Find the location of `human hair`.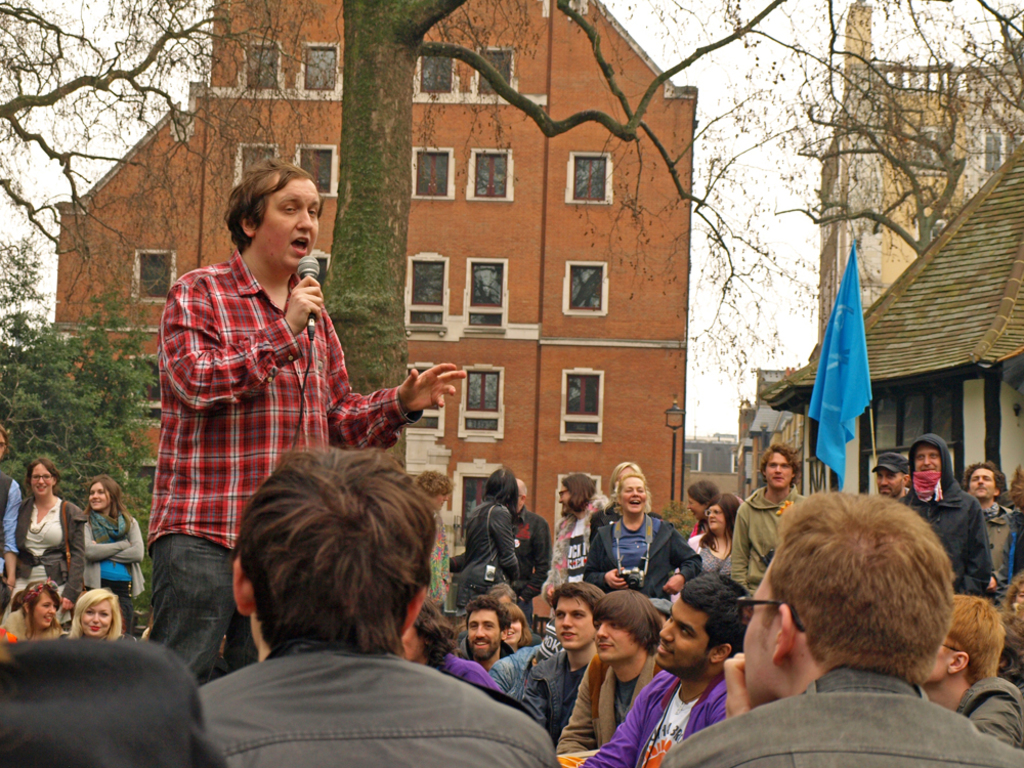
Location: locate(464, 594, 509, 630).
